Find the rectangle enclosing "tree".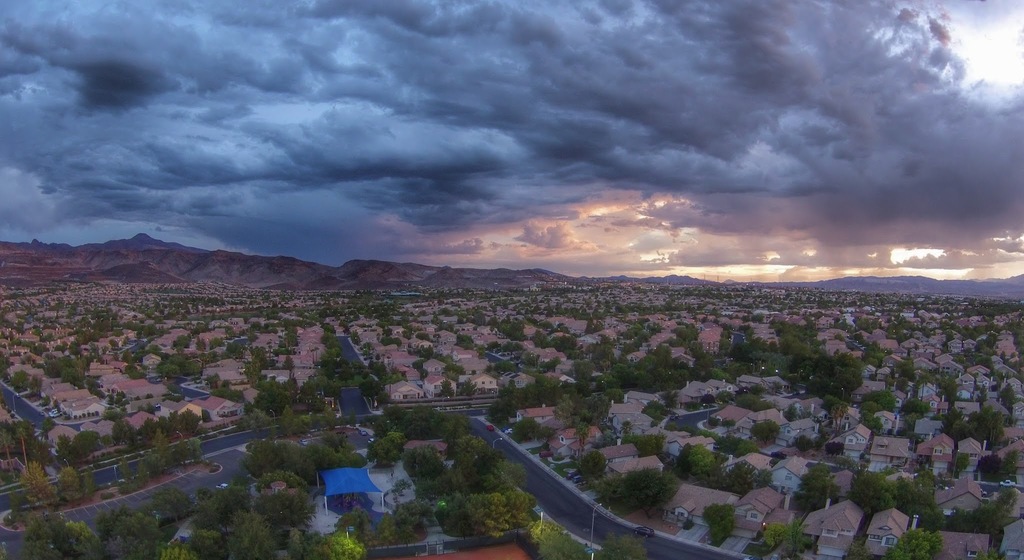
(left=753, top=313, right=764, bottom=326).
